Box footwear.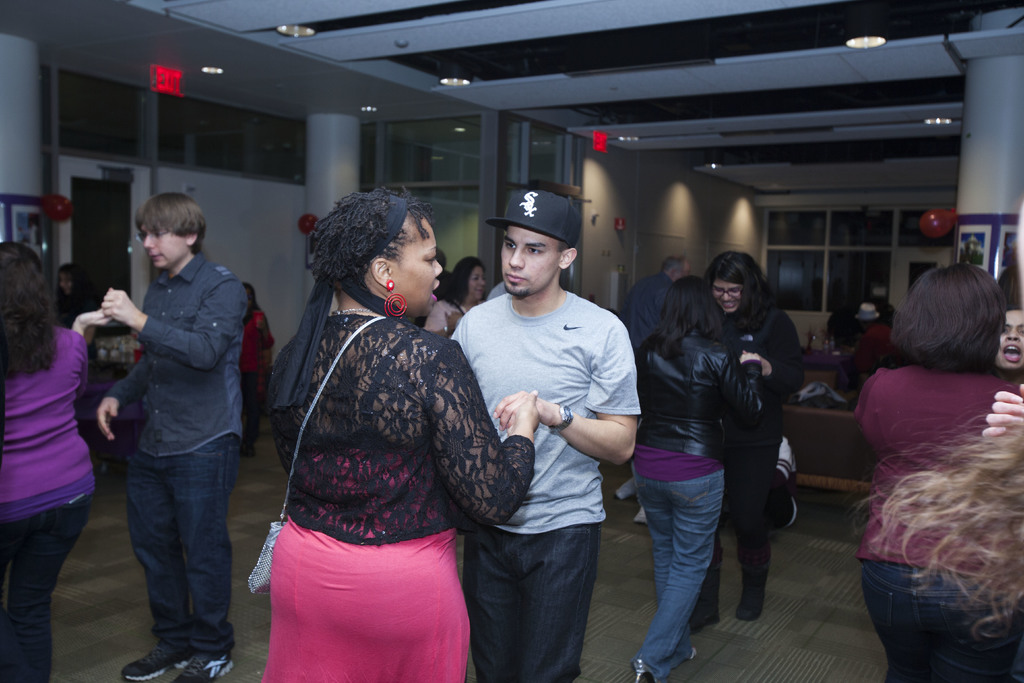
[639,652,657,682].
